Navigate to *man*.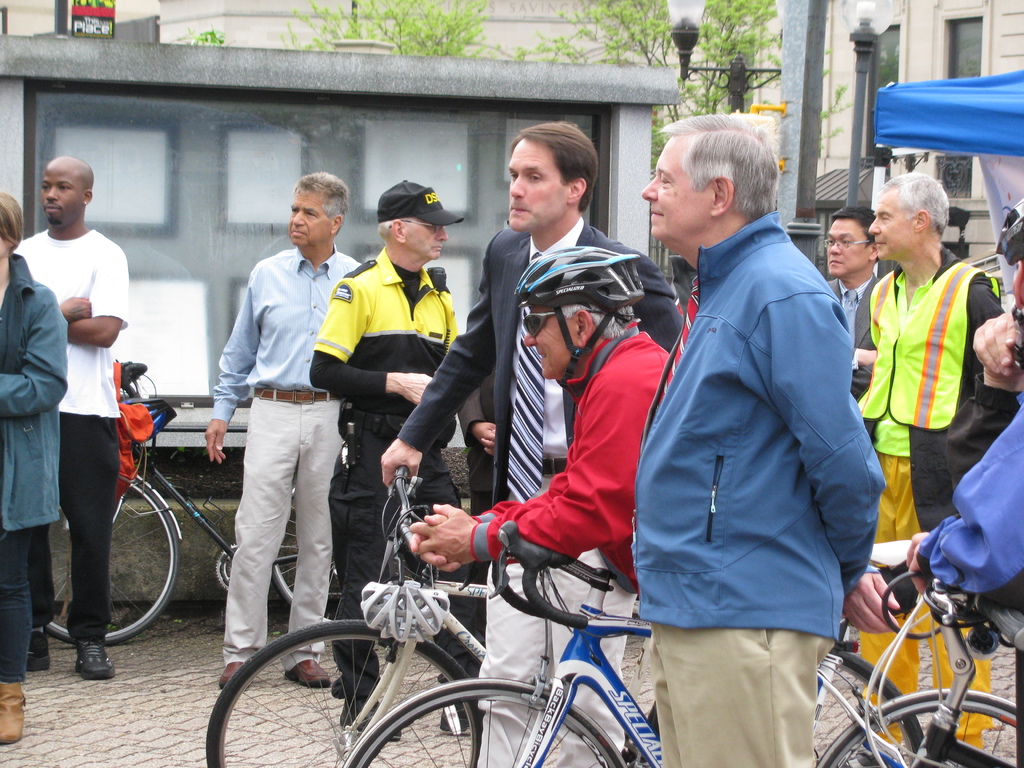
Navigation target: <region>854, 168, 1007, 764</region>.
